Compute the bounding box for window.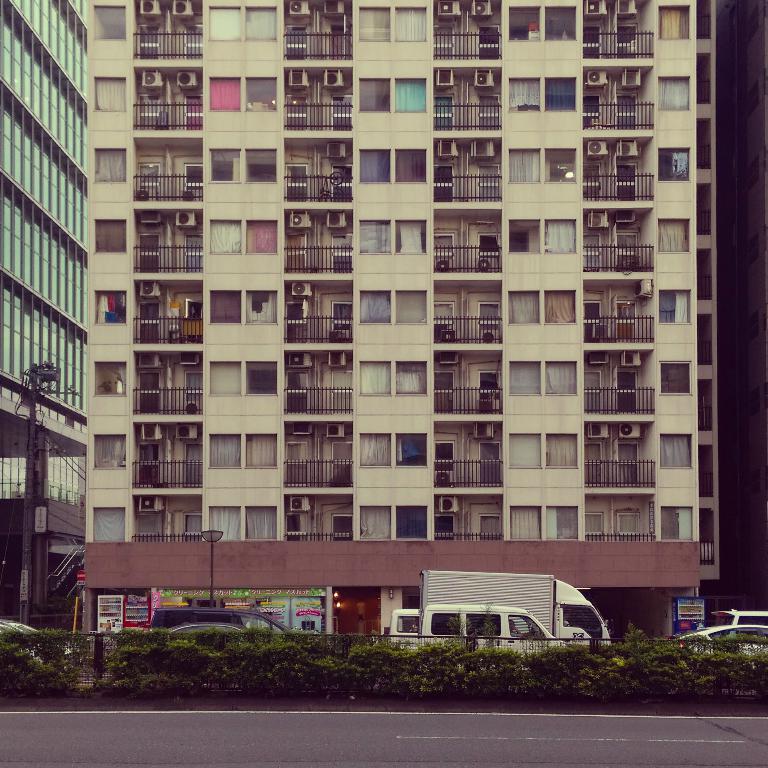
[94, 213, 125, 255].
